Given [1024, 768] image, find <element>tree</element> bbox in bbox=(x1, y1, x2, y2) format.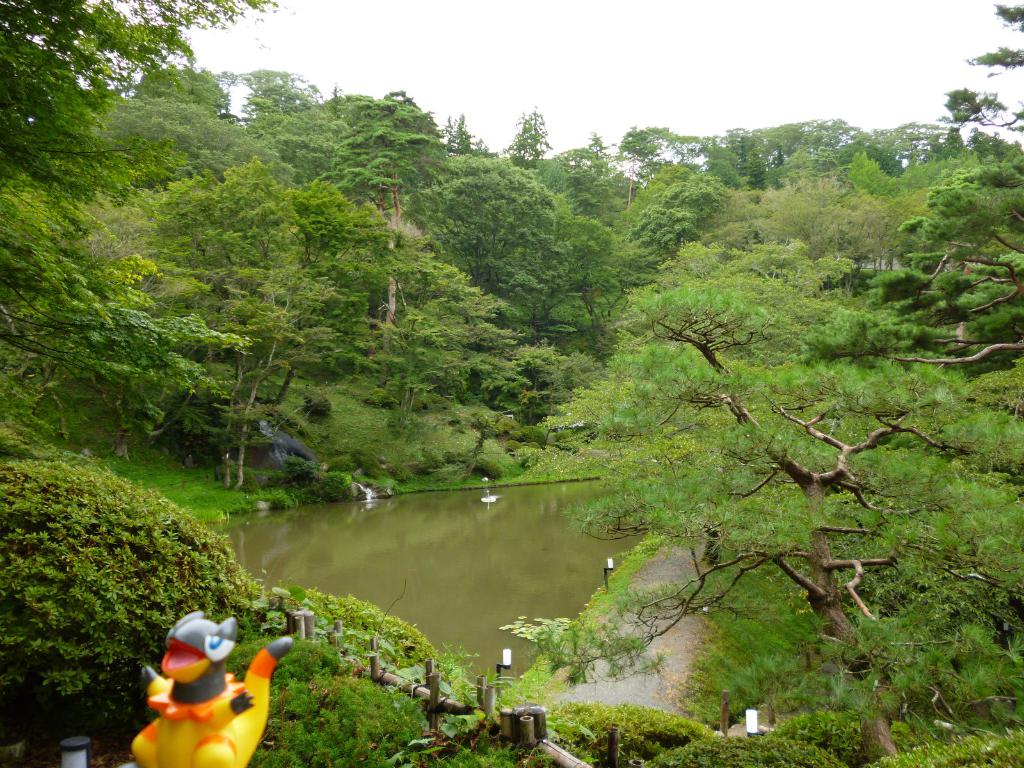
bbox=(0, 3, 277, 378).
